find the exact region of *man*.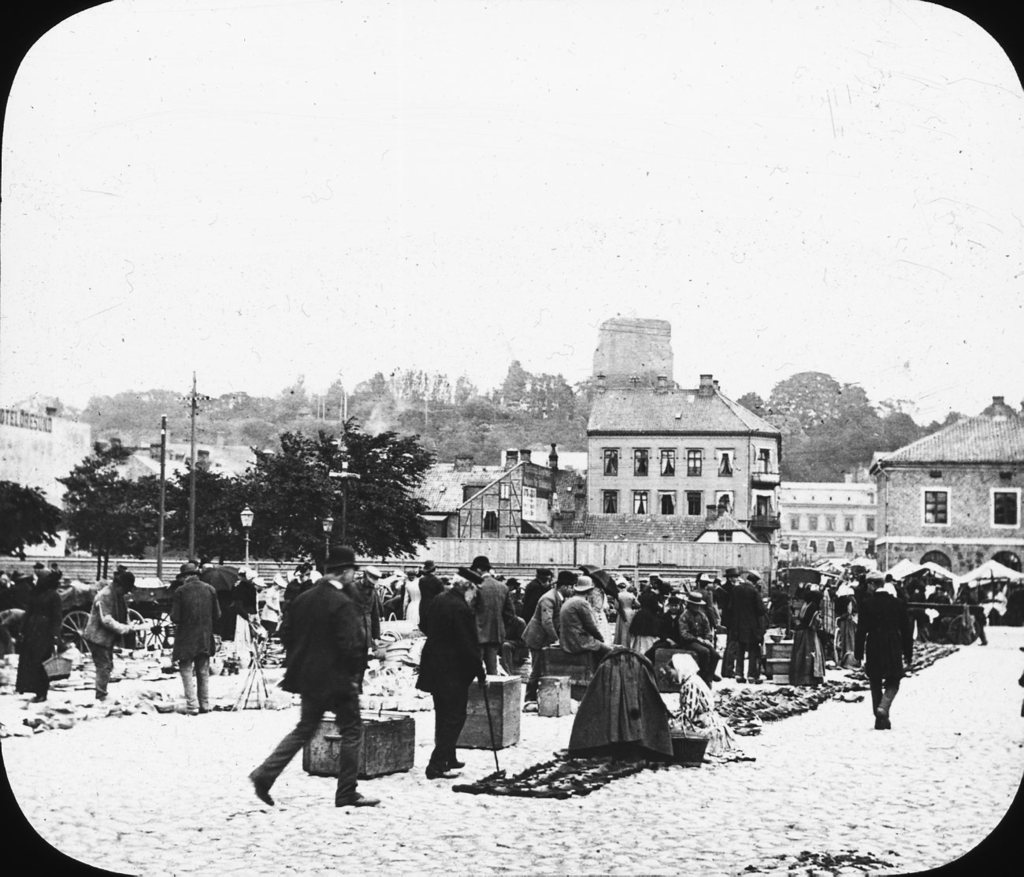
Exact region: box=[728, 572, 770, 683].
